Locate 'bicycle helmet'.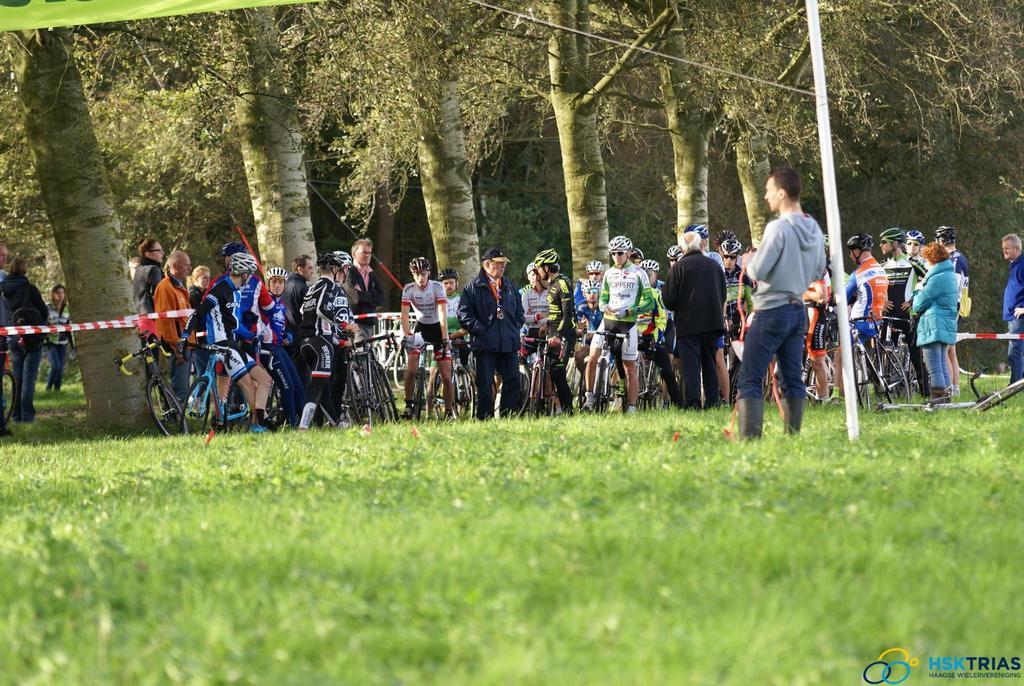
Bounding box: detection(932, 226, 952, 245).
